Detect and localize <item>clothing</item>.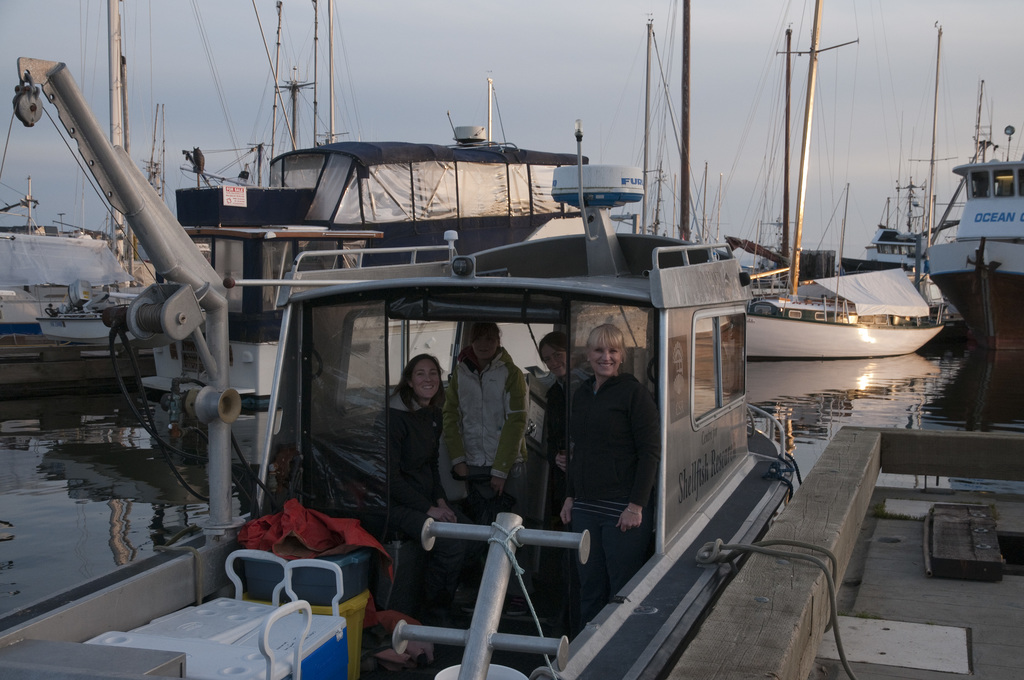
Localized at detection(444, 341, 530, 597).
